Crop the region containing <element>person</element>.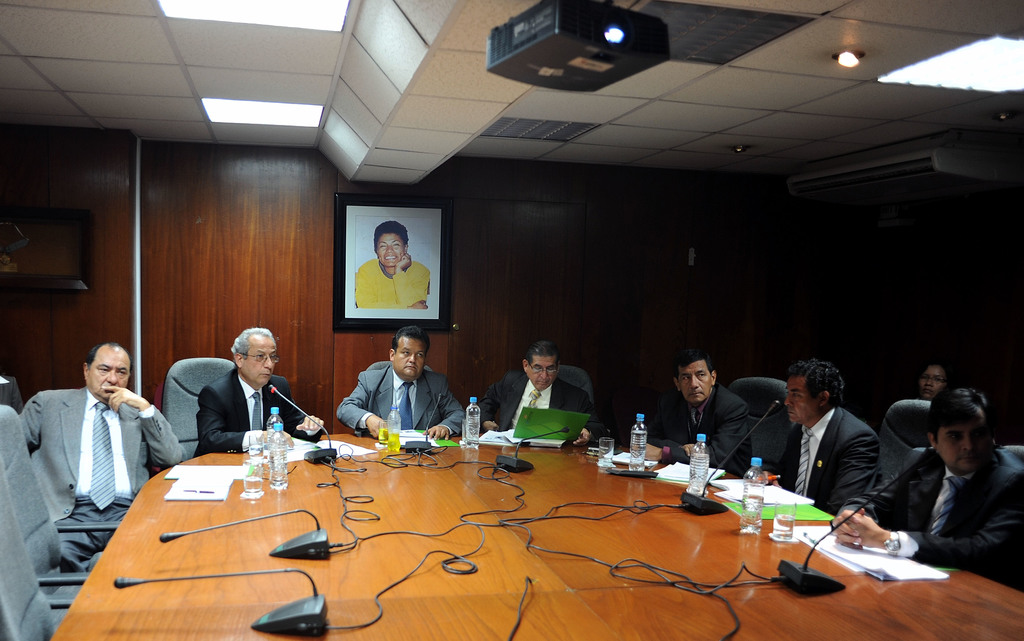
Crop region: select_region(338, 324, 467, 440).
